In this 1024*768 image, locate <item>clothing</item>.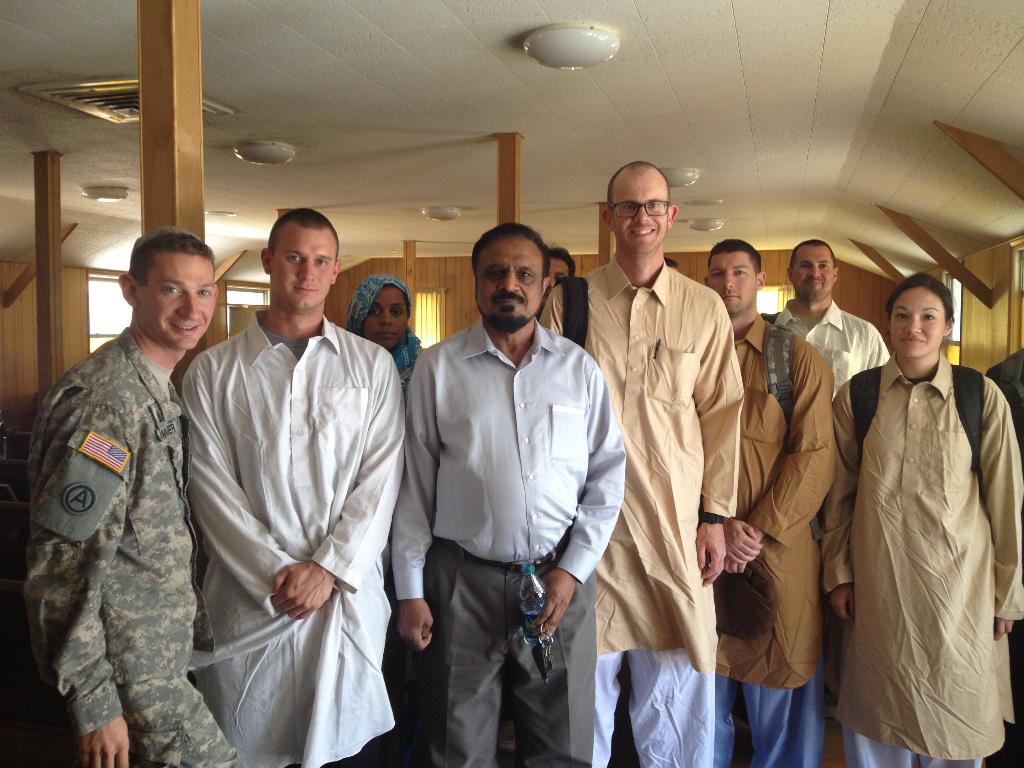
Bounding box: pyautogui.locateOnScreen(409, 314, 622, 765).
